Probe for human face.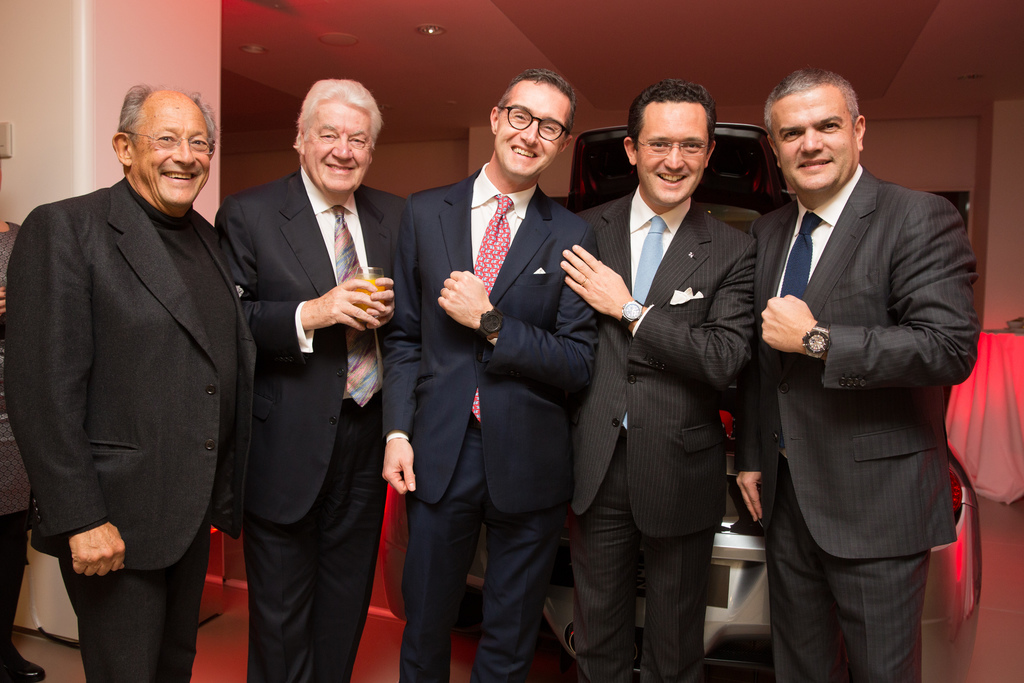
Probe result: detection(133, 94, 213, 206).
